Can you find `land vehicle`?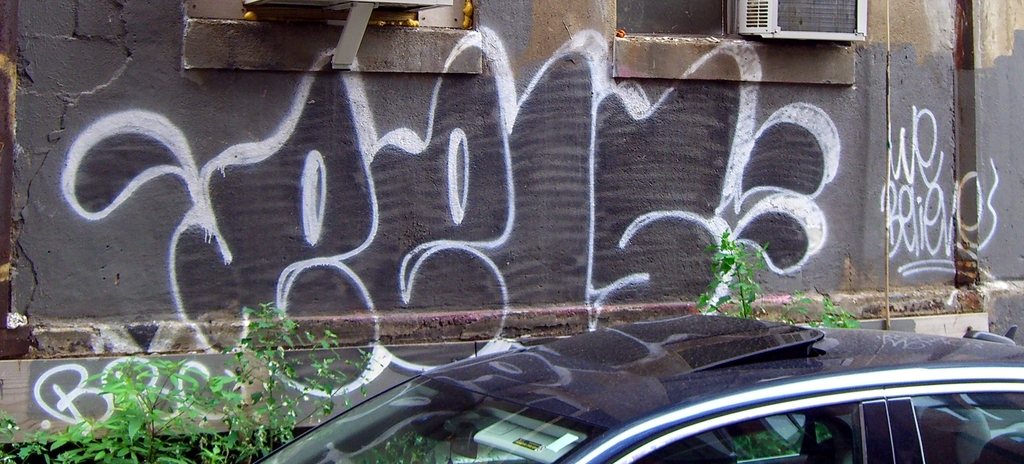
Yes, bounding box: {"left": 253, "top": 271, "right": 973, "bottom": 457}.
